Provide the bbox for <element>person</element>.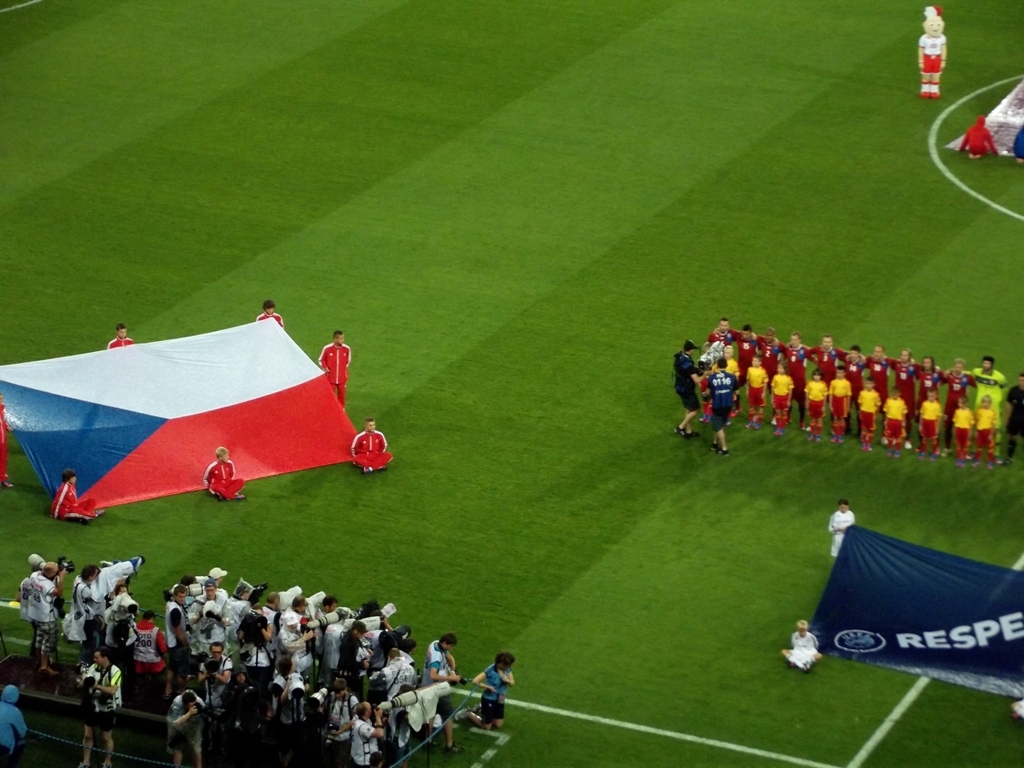
crop(709, 349, 729, 450).
